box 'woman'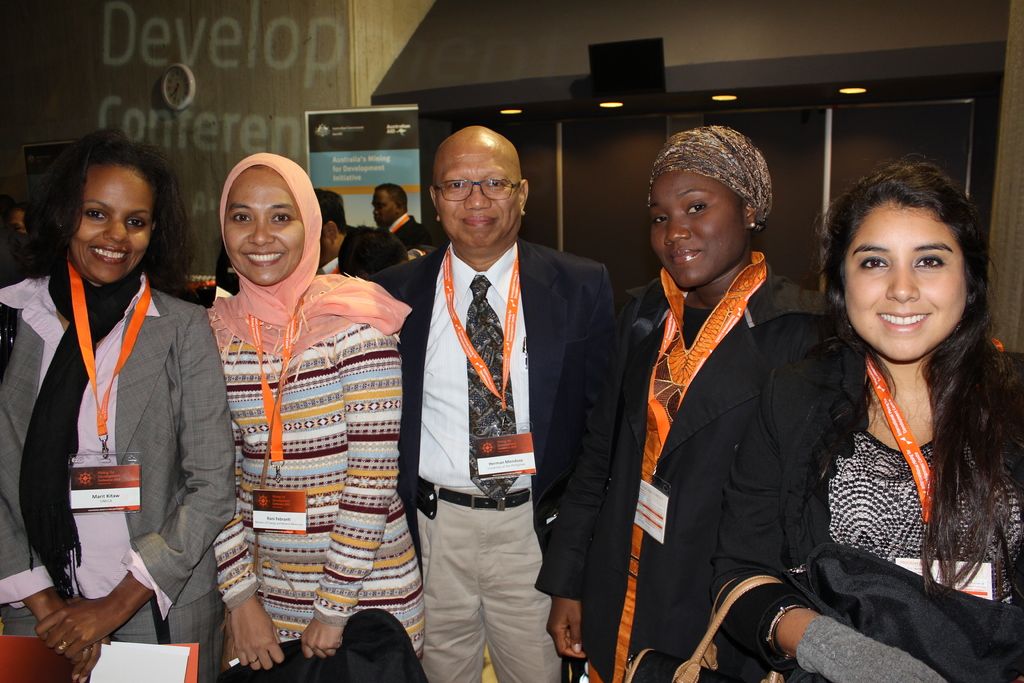
(758,163,1012,671)
